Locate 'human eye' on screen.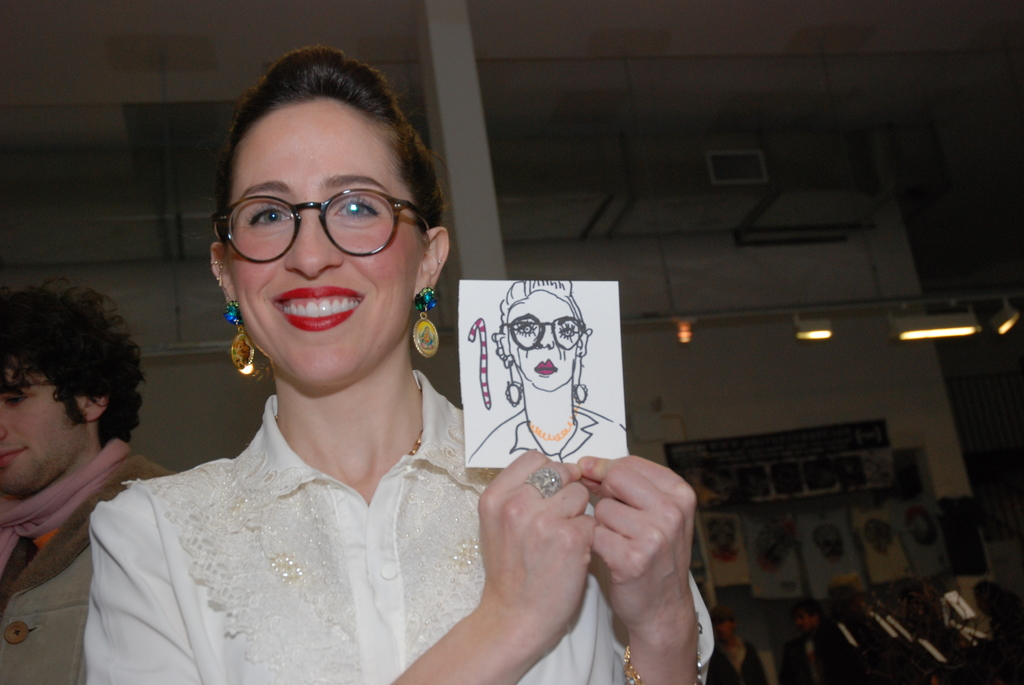
On screen at 246:203:294:226.
